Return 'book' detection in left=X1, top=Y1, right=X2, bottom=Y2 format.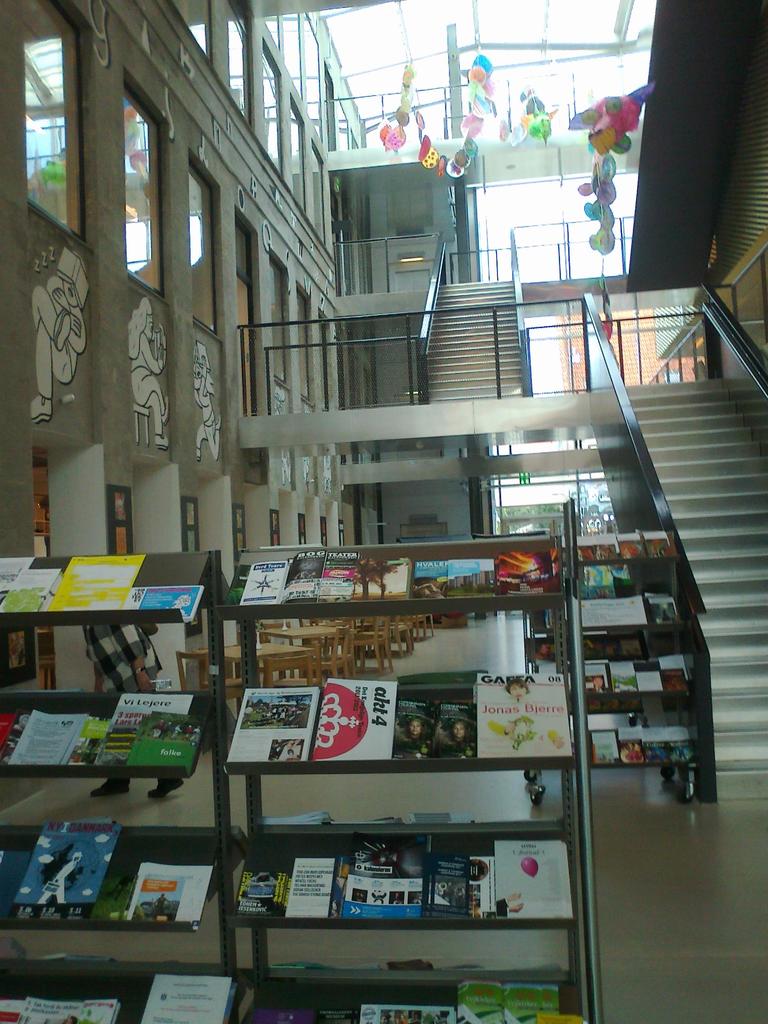
left=315, top=678, right=399, bottom=772.
